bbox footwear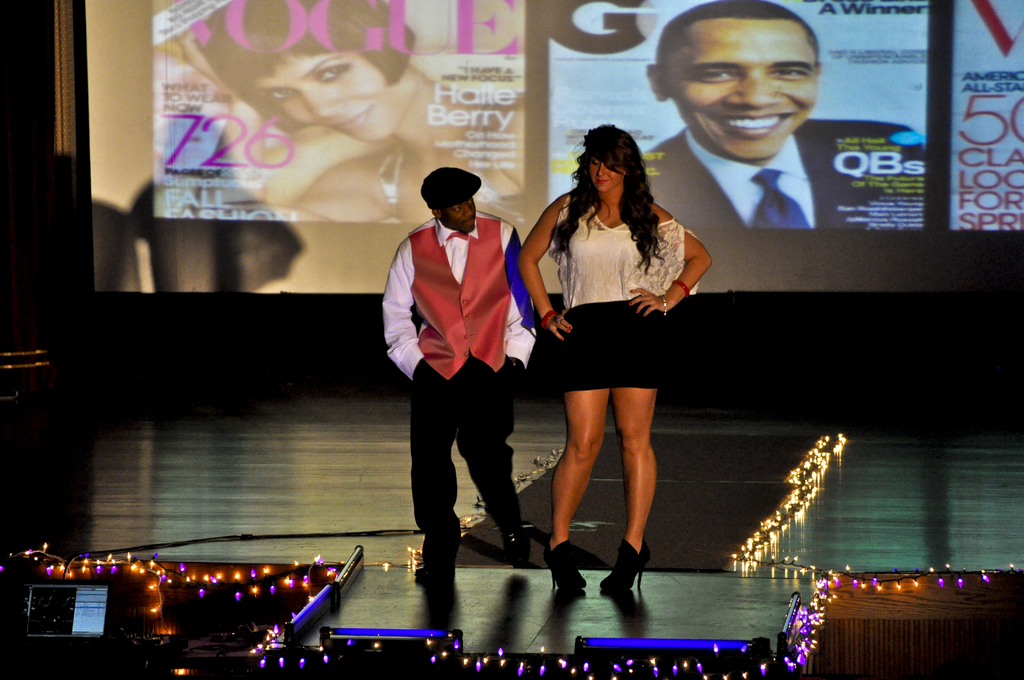
select_region(543, 537, 586, 596)
